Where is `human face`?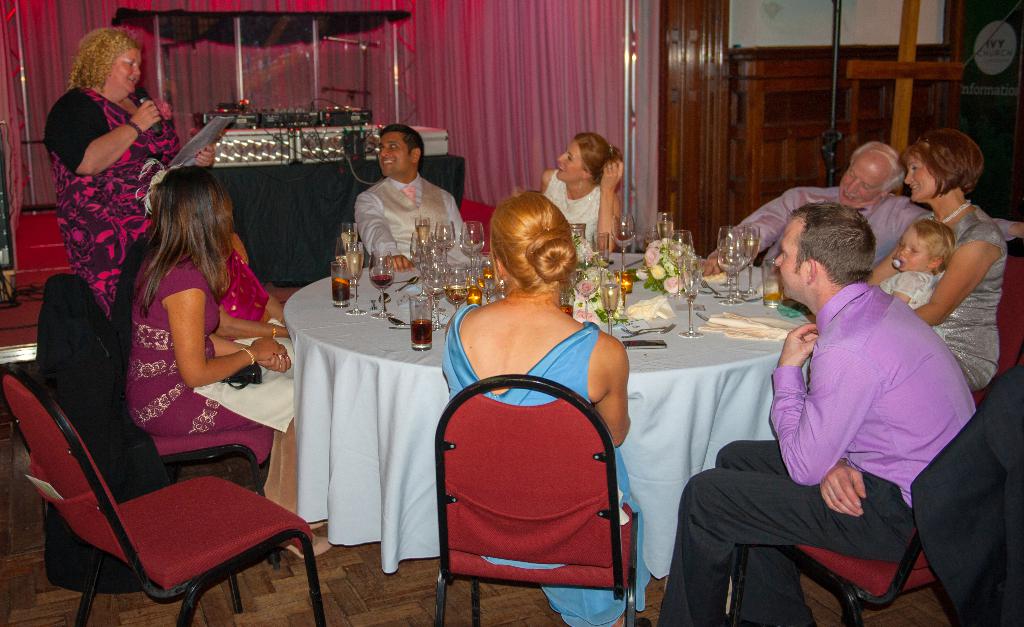
rect(557, 142, 582, 182).
